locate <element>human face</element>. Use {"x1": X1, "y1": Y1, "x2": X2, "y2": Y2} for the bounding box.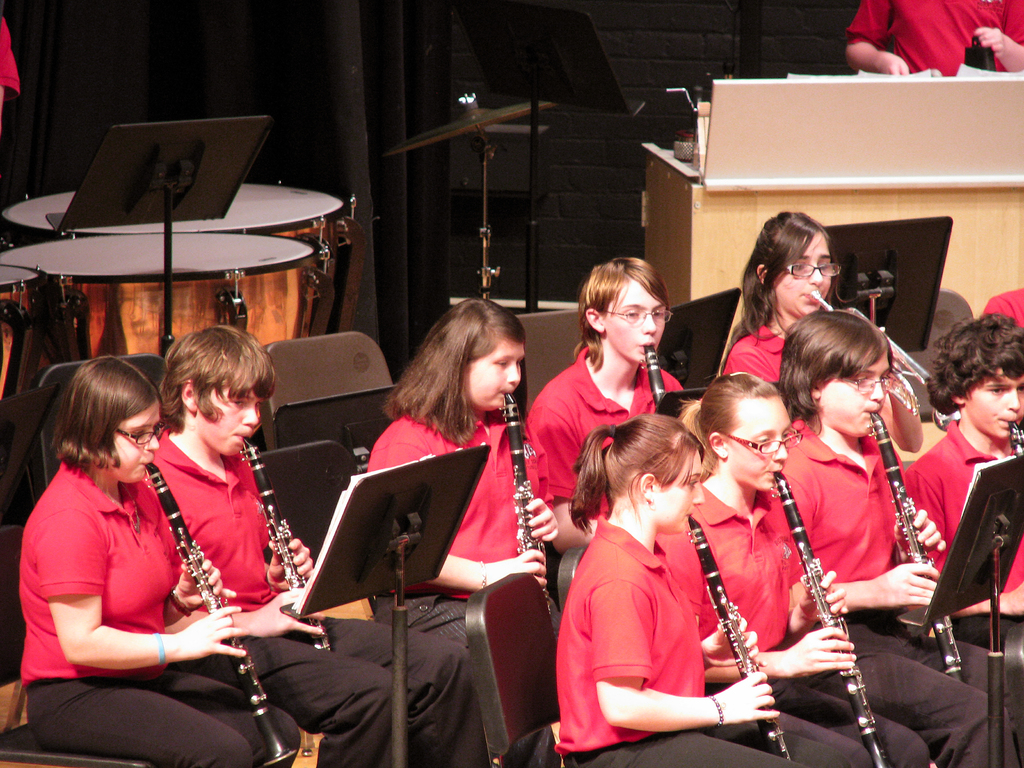
{"x1": 721, "y1": 388, "x2": 793, "y2": 493}.
